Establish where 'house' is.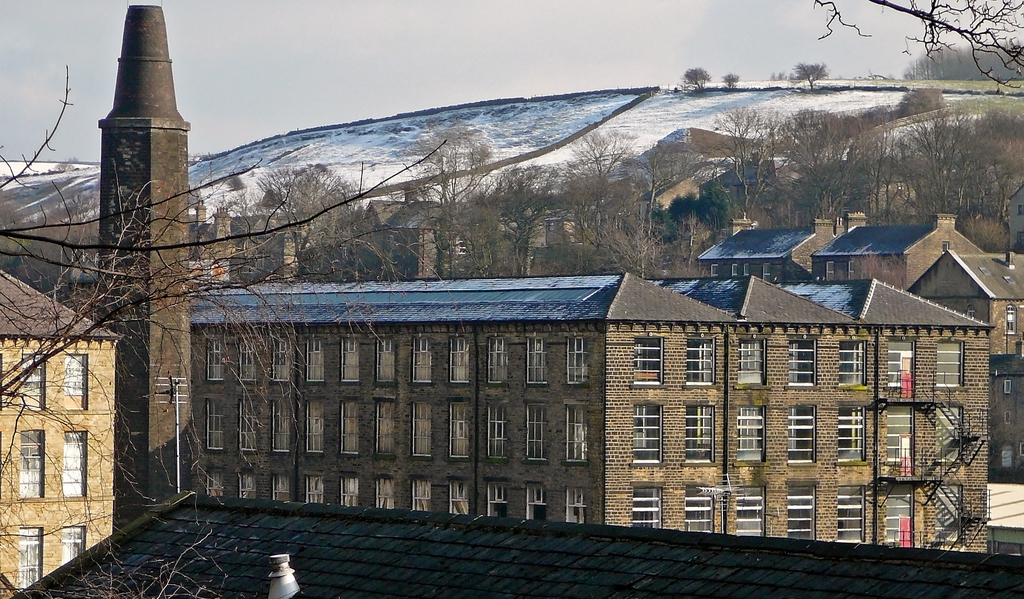
Established at l=188, t=272, r=996, b=552.
